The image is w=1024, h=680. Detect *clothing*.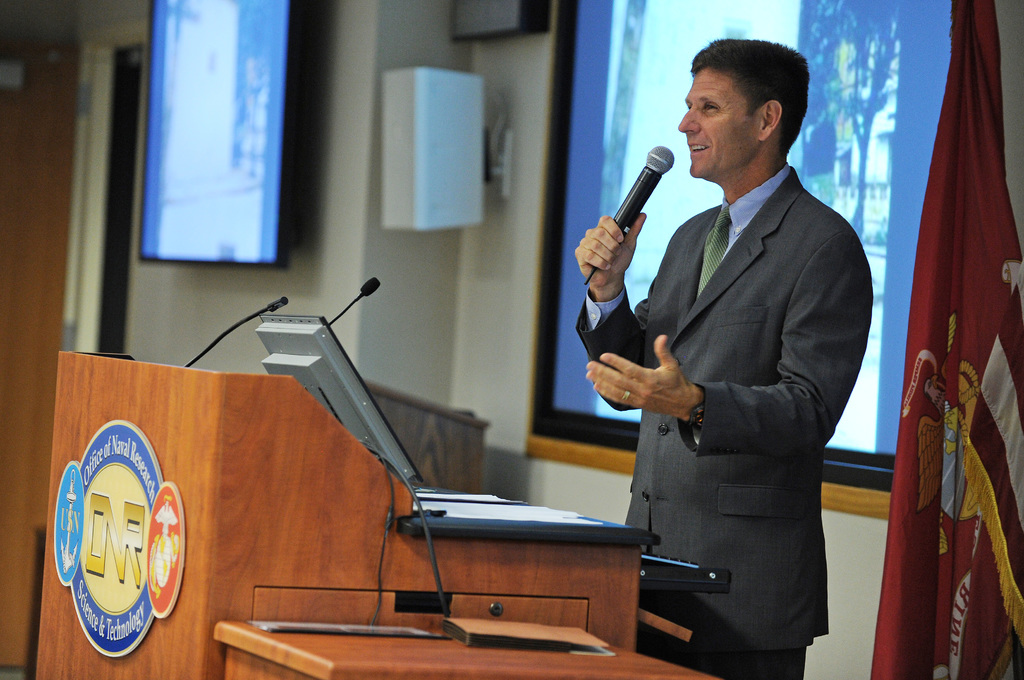
Detection: [599,99,873,660].
